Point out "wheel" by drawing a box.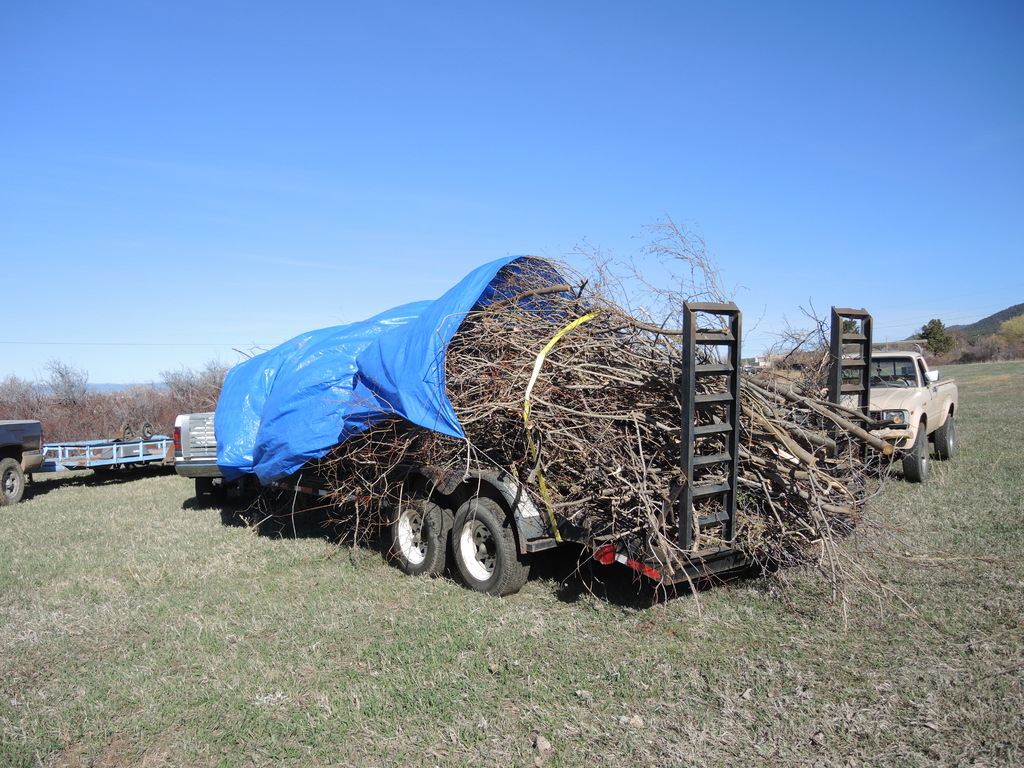
(455,490,532,596).
